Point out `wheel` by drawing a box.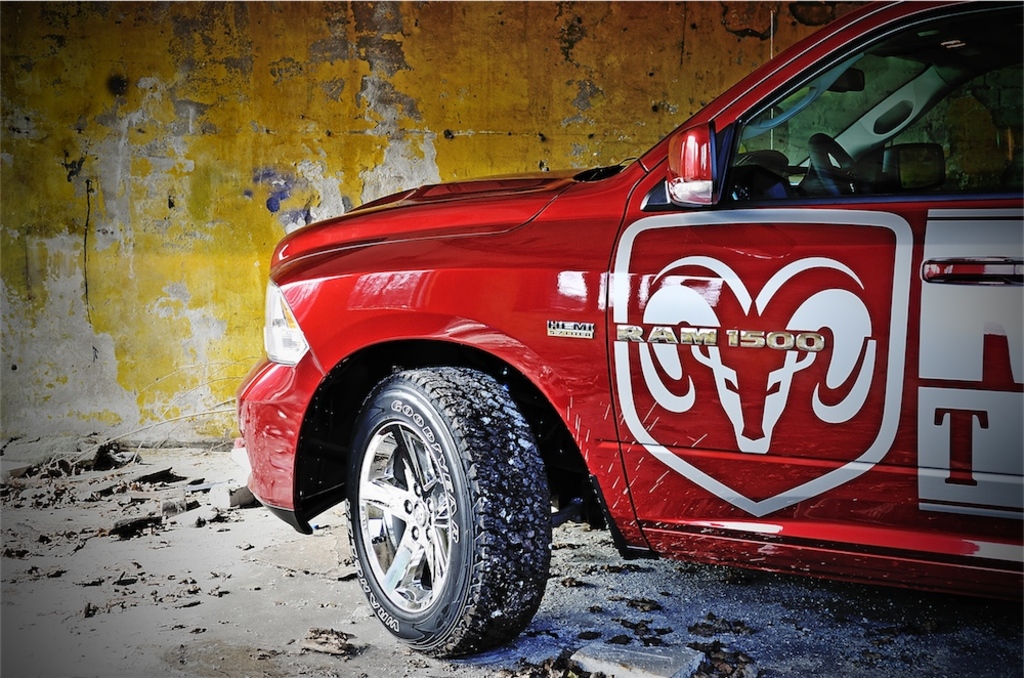
Rect(346, 359, 549, 655).
